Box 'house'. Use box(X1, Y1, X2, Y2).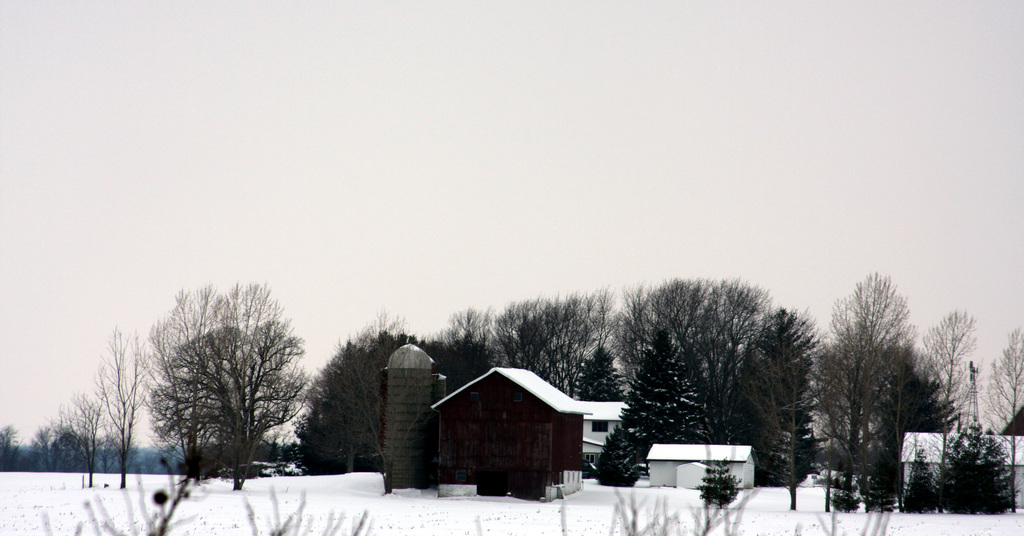
box(433, 368, 591, 503).
